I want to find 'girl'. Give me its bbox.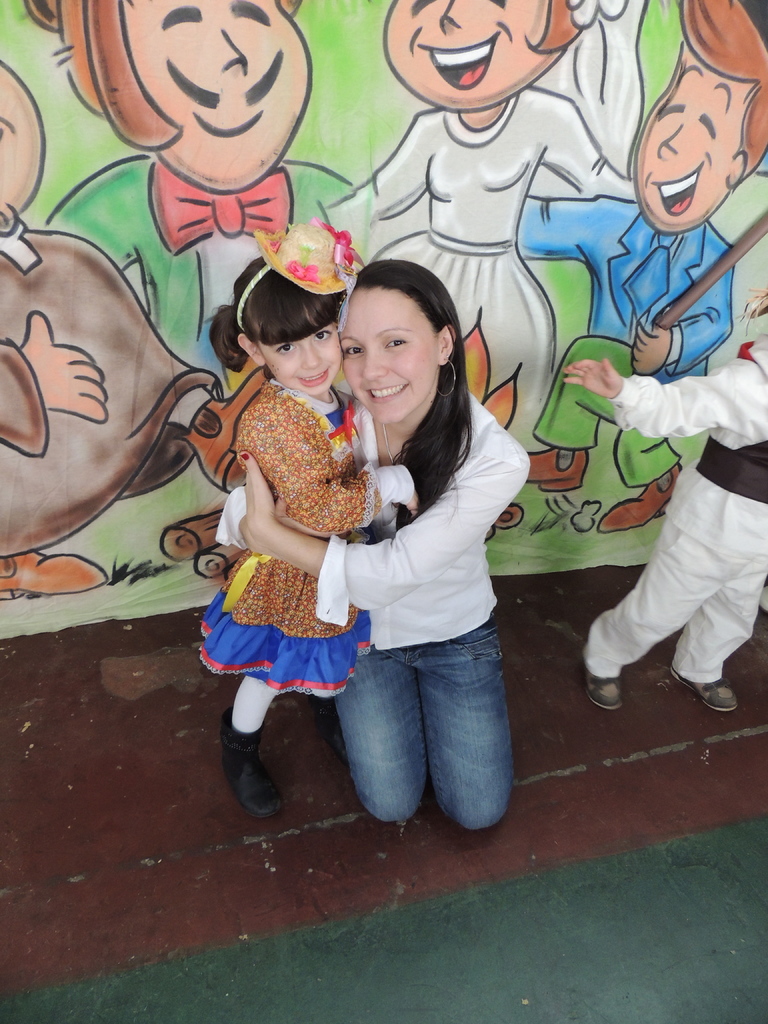
200:221:420:824.
